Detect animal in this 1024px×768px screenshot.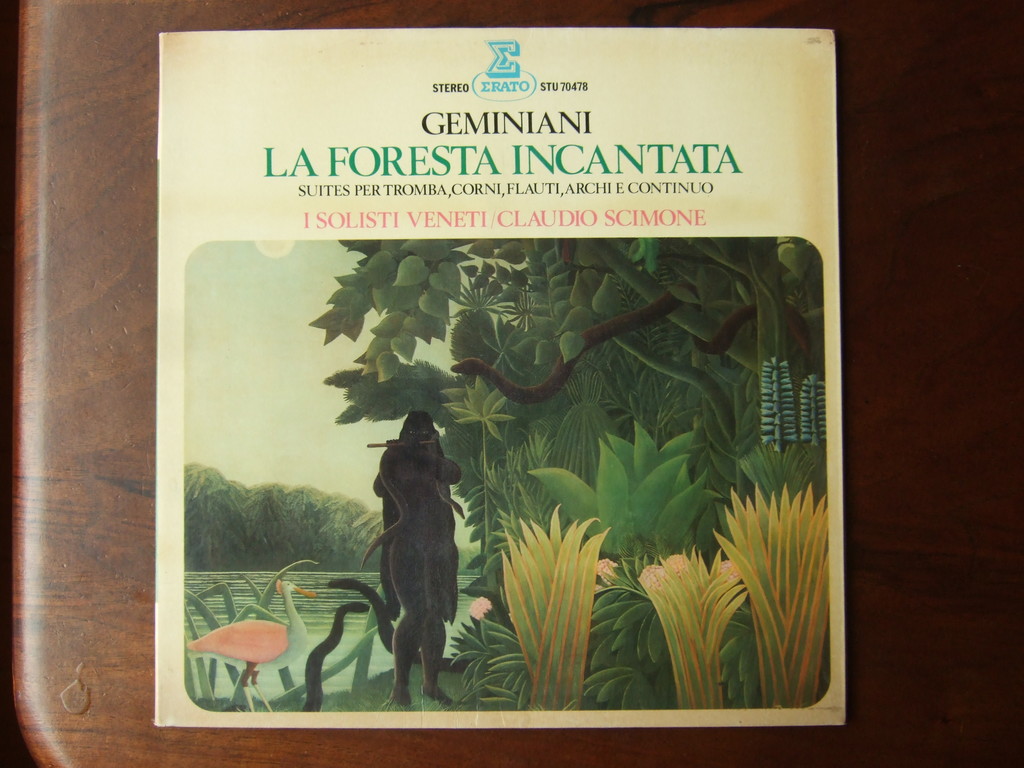
Detection: bbox=(182, 579, 317, 704).
